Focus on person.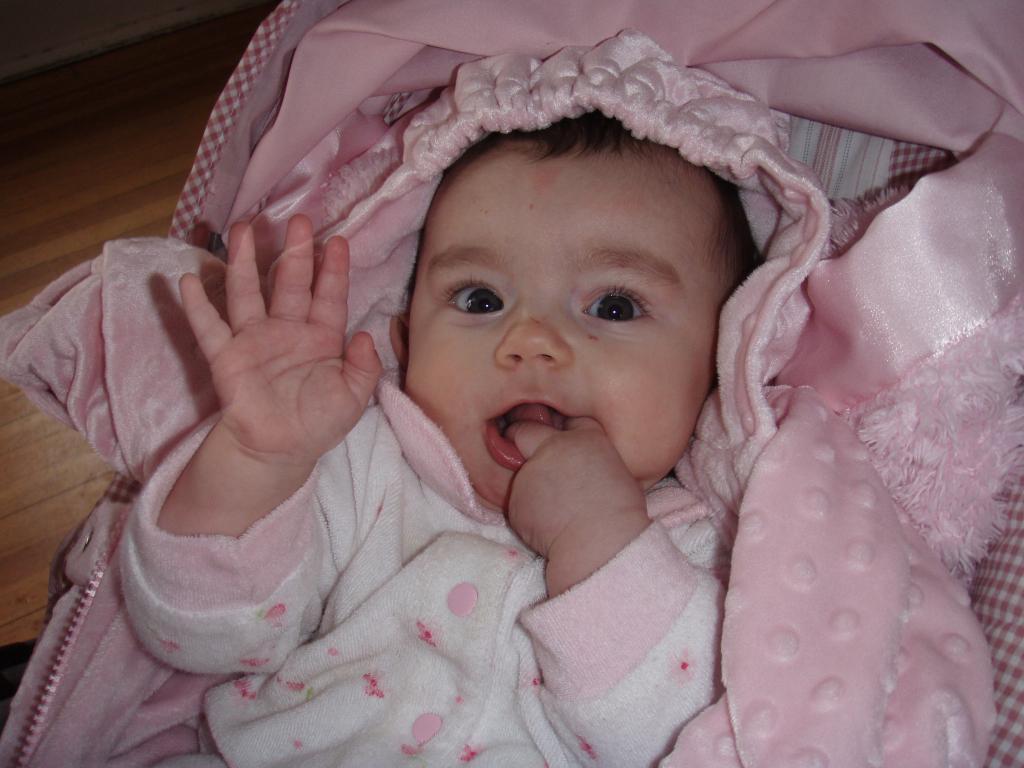
Focused at [115,108,764,767].
